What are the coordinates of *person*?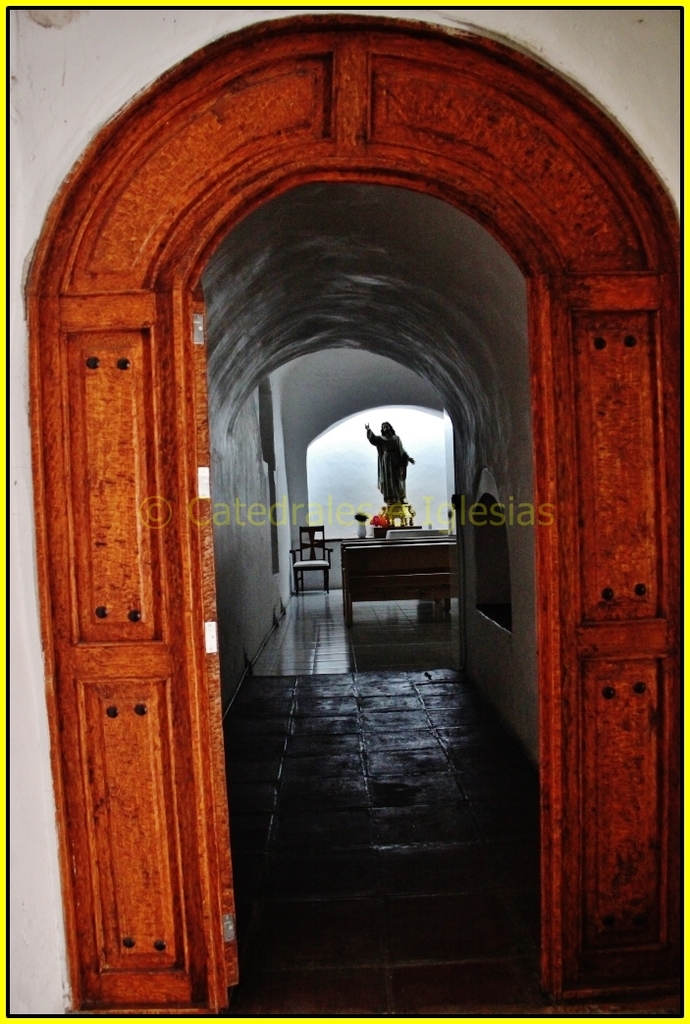
364:420:416:501.
